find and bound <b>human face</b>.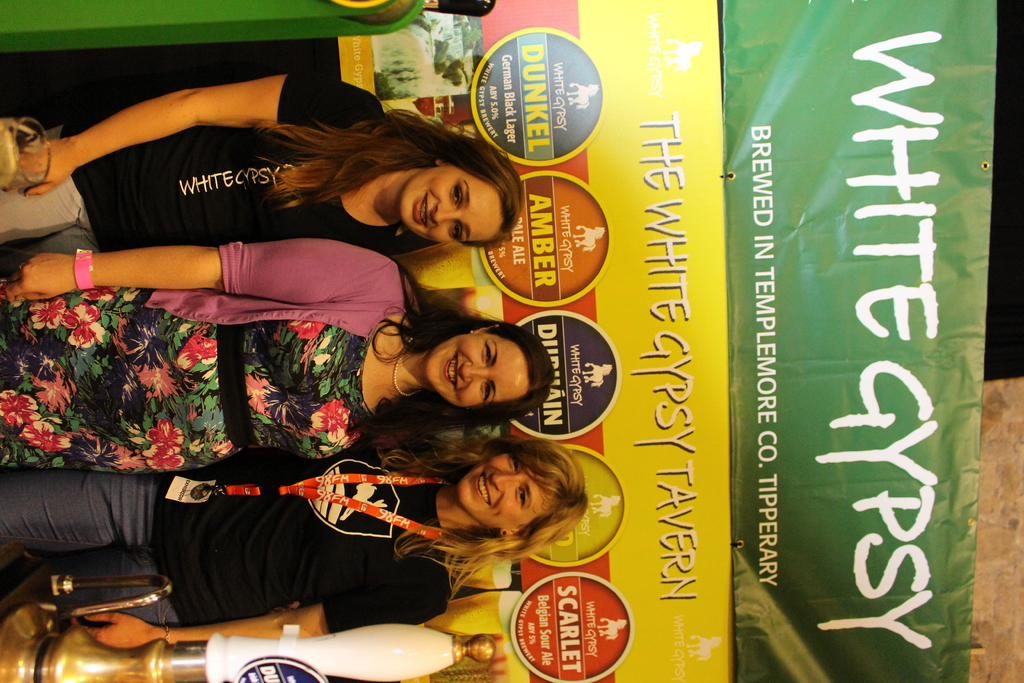
Bound: 426,332,535,407.
